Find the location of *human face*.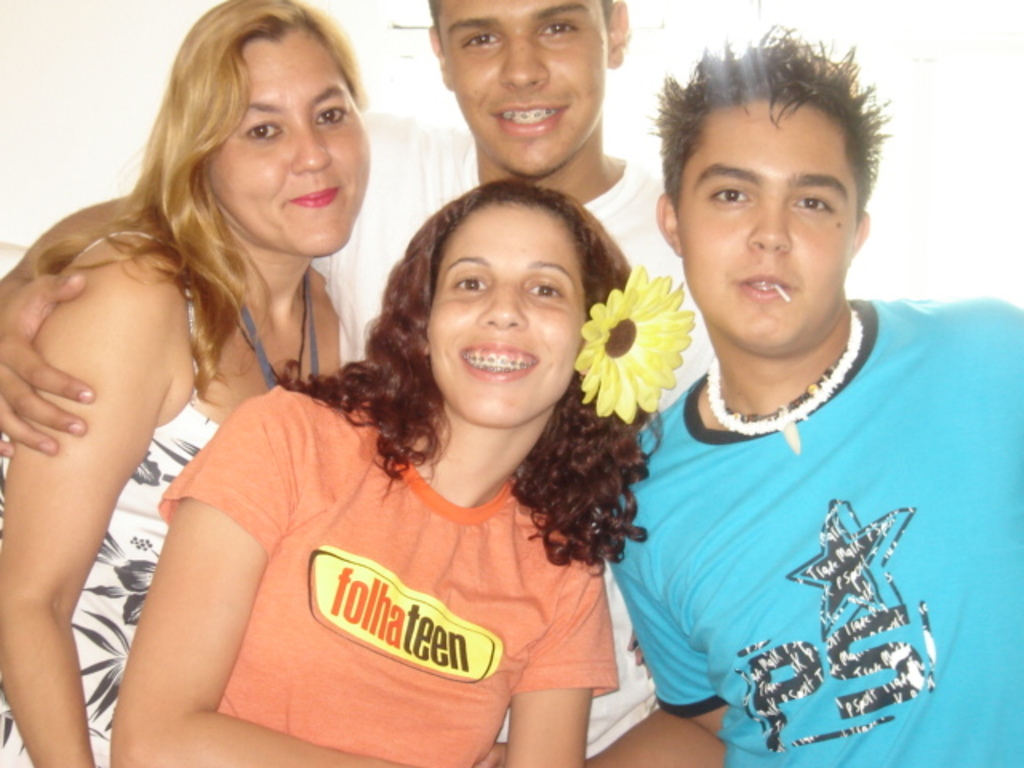
Location: x1=443, y1=0, x2=608, y2=176.
